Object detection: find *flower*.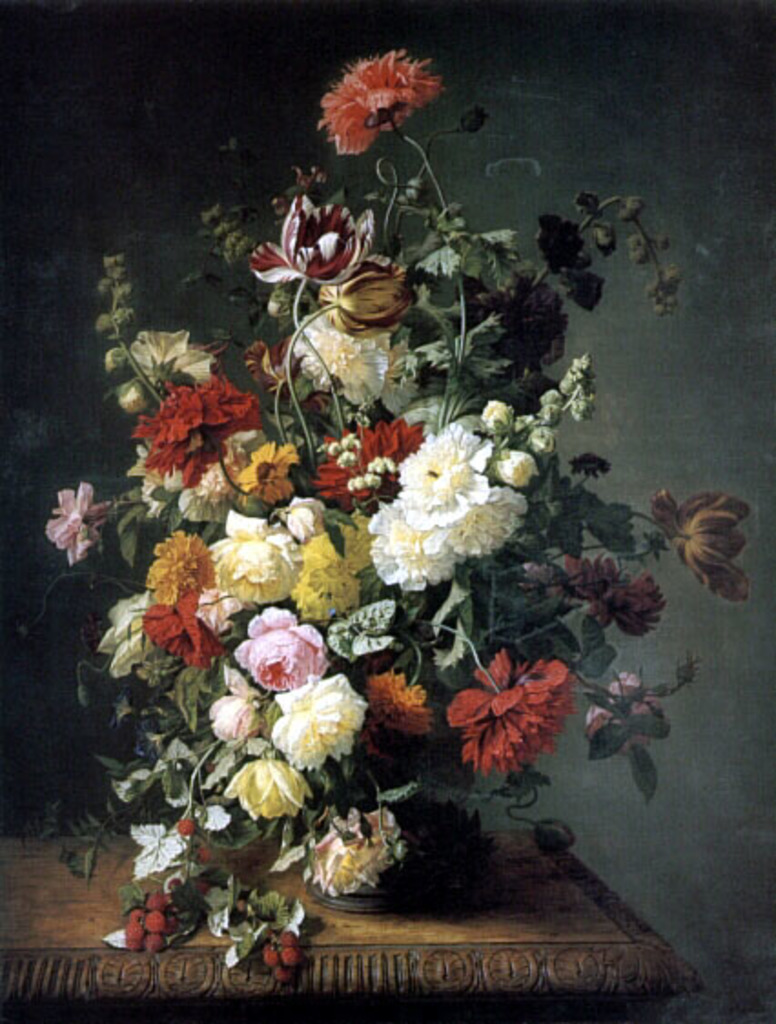
detection(665, 485, 752, 607).
